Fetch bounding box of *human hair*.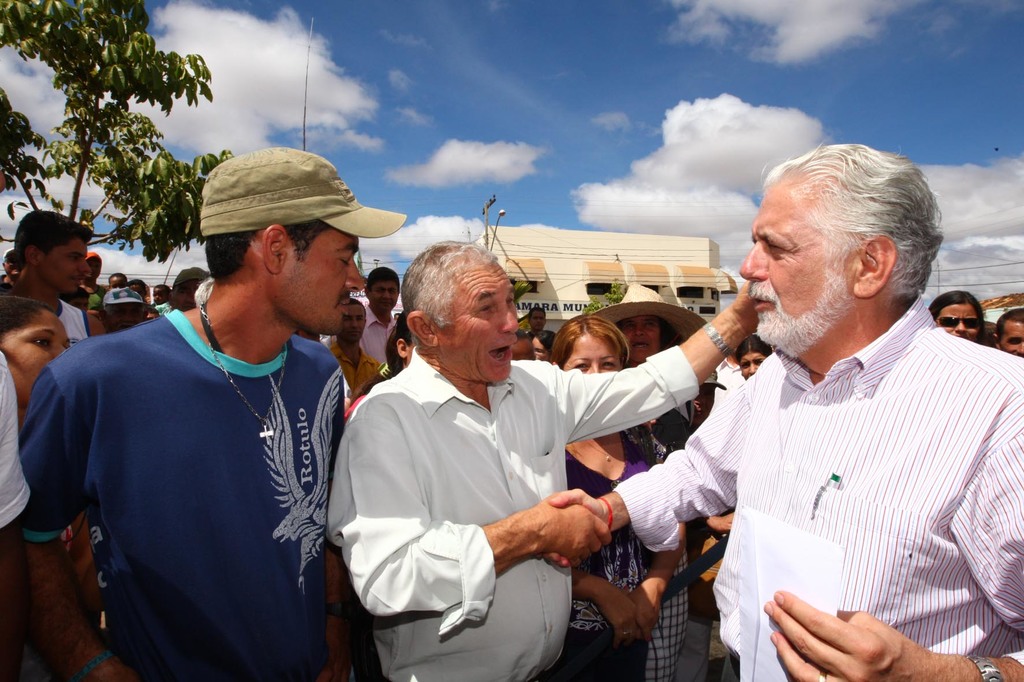
Bbox: 114/268/124/278.
